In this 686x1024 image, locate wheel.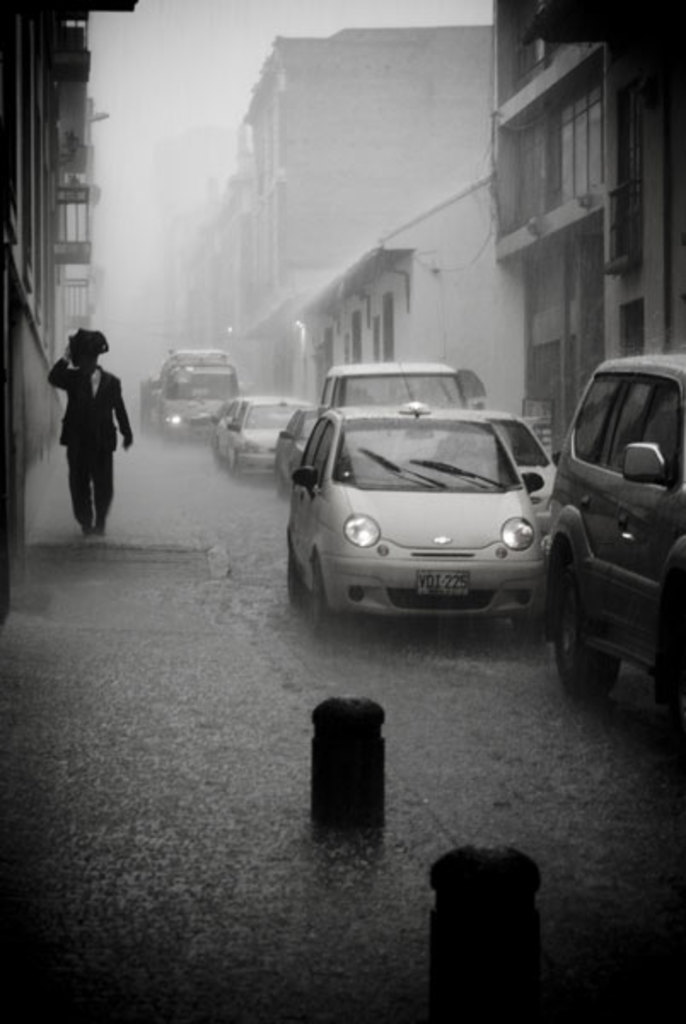
Bounding box: rect(314, 558, 341, 631).
